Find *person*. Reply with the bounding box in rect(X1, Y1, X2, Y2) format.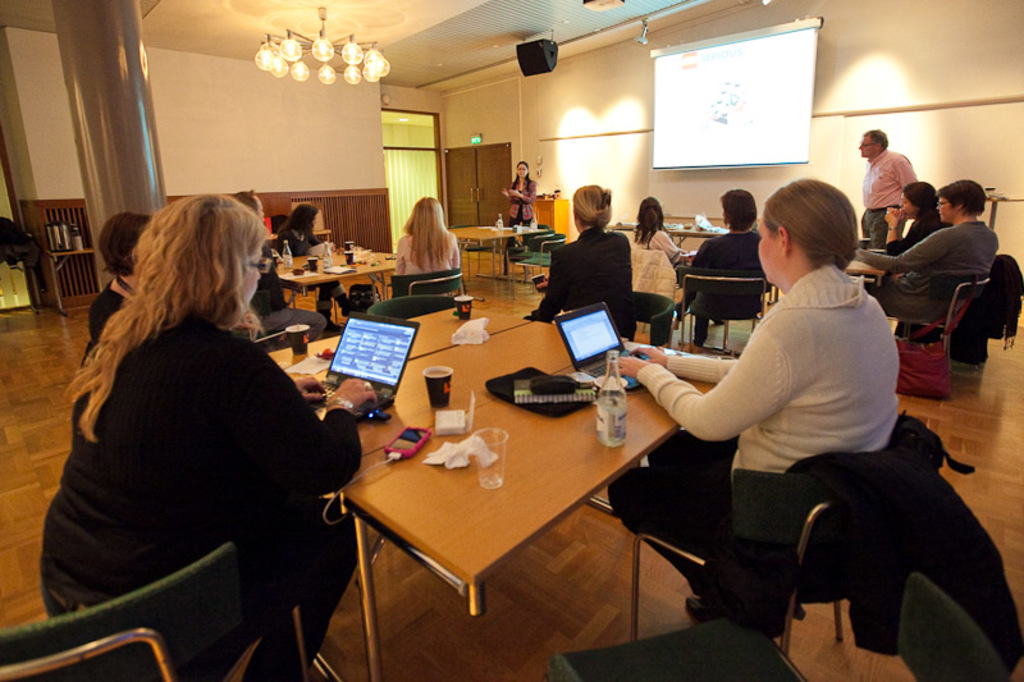
rect(527, 187, 635, 342).
